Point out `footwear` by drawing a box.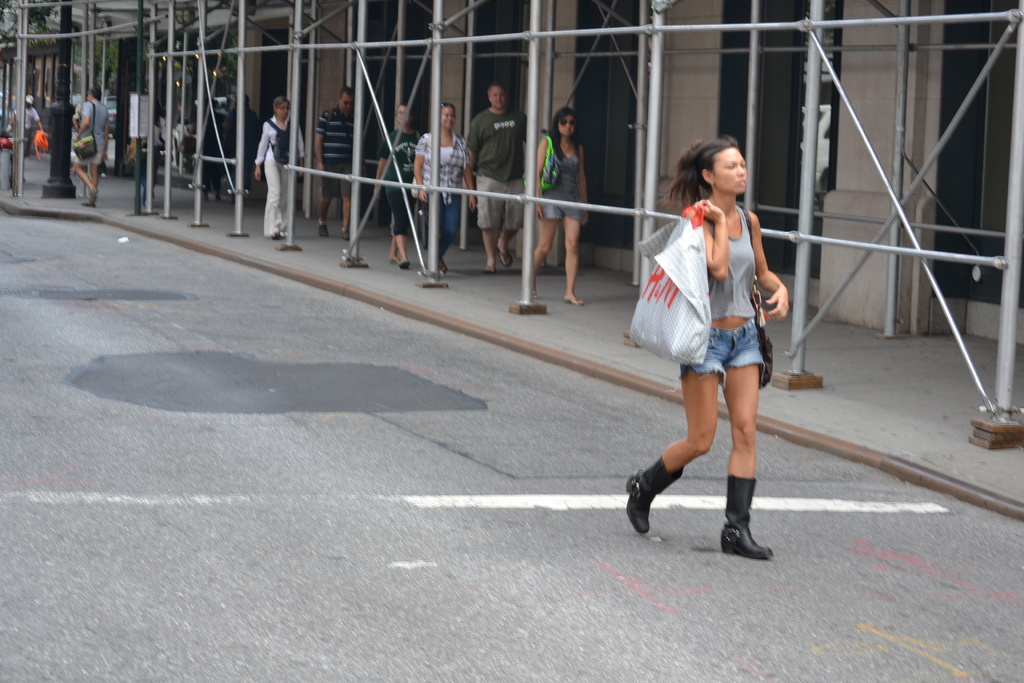
pyautogui.locateOnScreen(88, 188, 106, 201).
